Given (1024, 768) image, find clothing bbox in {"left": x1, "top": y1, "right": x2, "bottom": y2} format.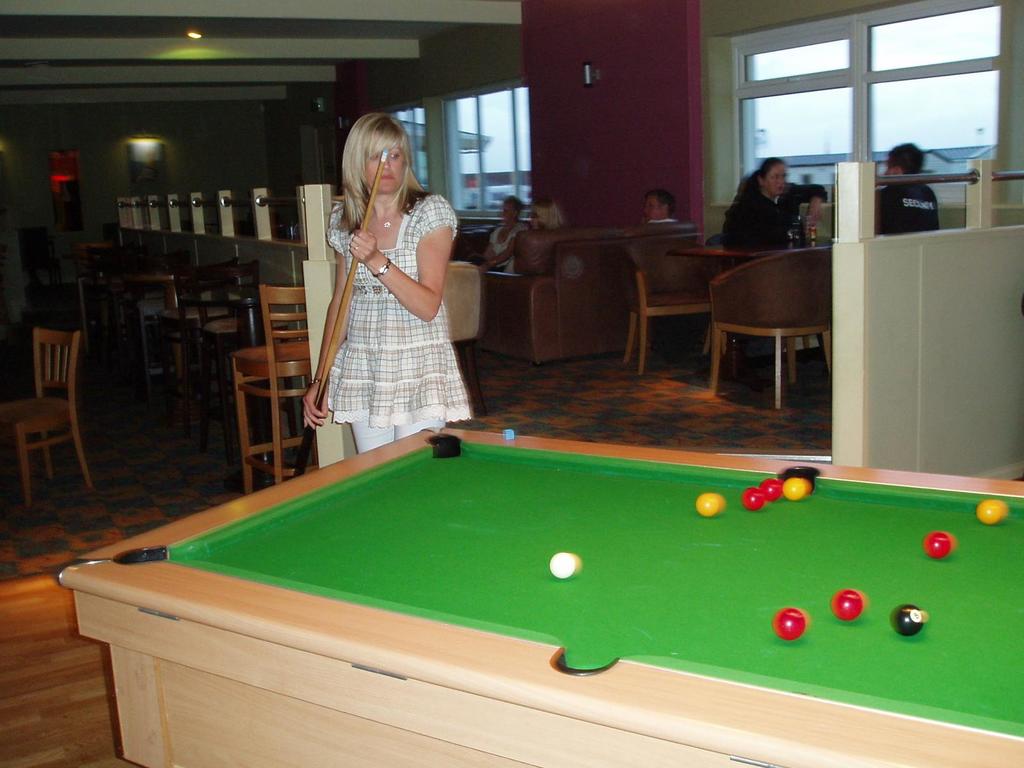
{"left": 488, "top": 221, "right": 533, "bottom": 277}.
